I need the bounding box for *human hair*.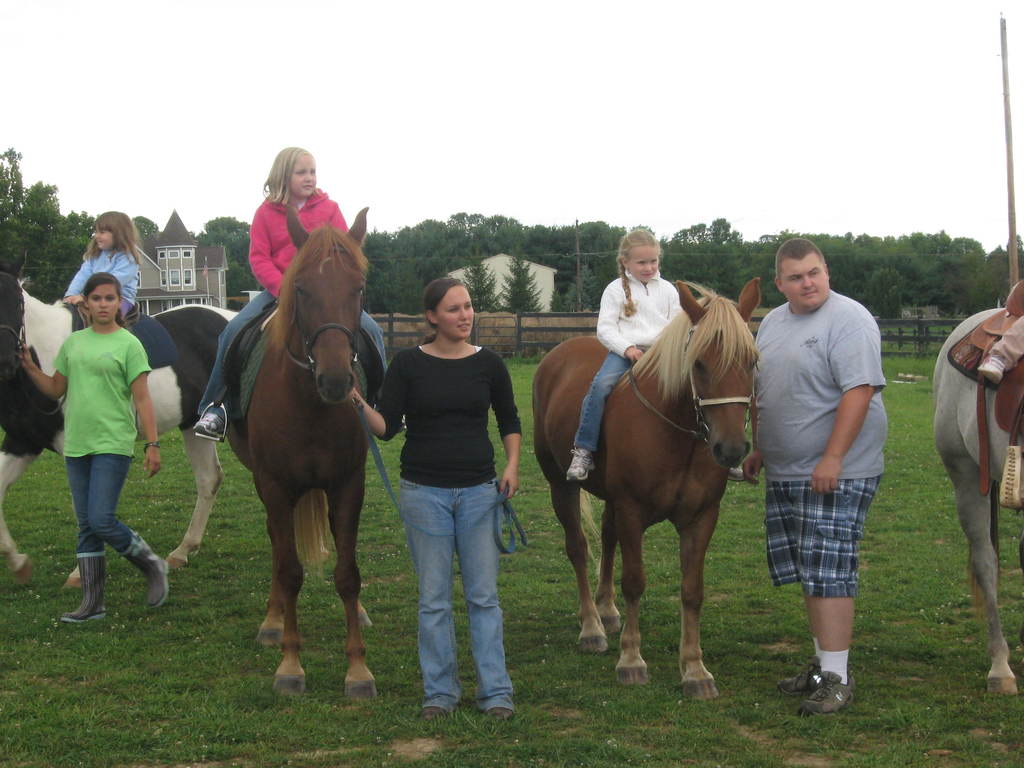
Here it is: [x1=82, y1=212, x2=144, y2=259].
